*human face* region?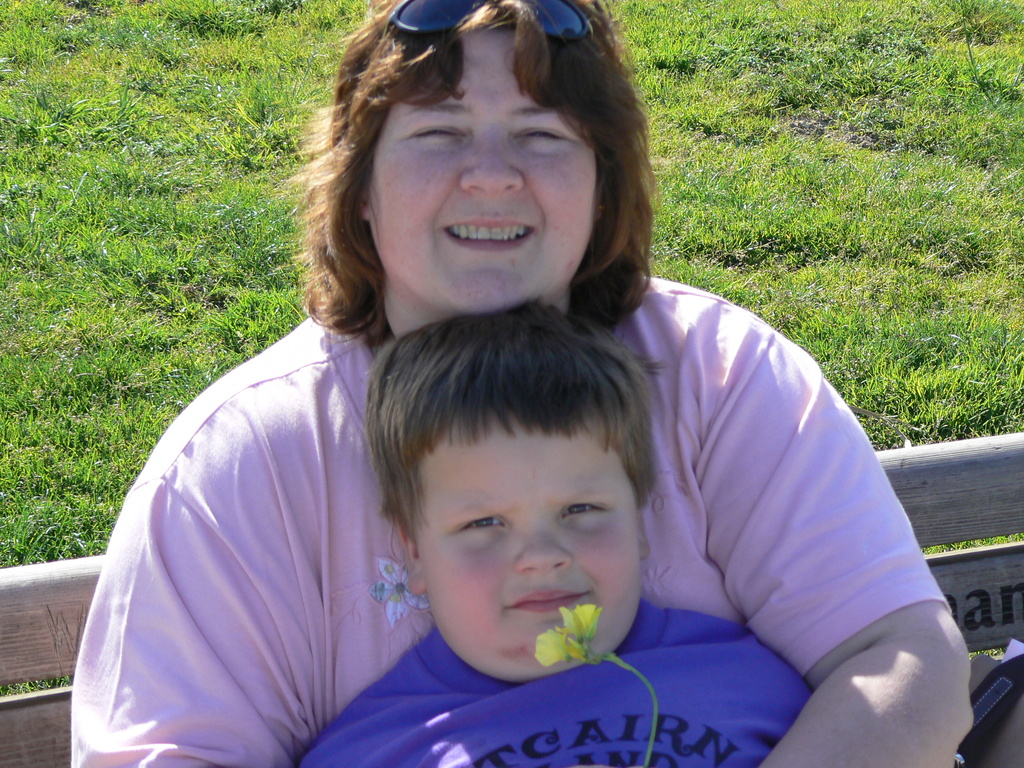
{"left": 417, "top": 424, "right": 641, "bottom": 682}
